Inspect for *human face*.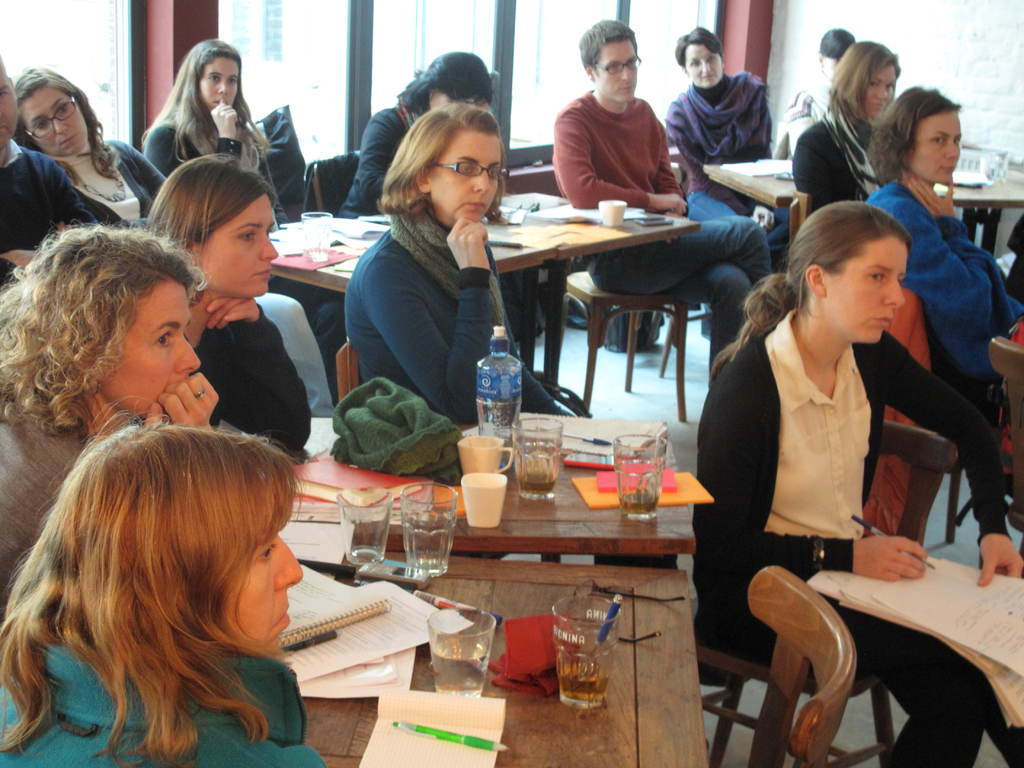
Inspection: (x1=101, y1=279, x2=200, y2=419).
